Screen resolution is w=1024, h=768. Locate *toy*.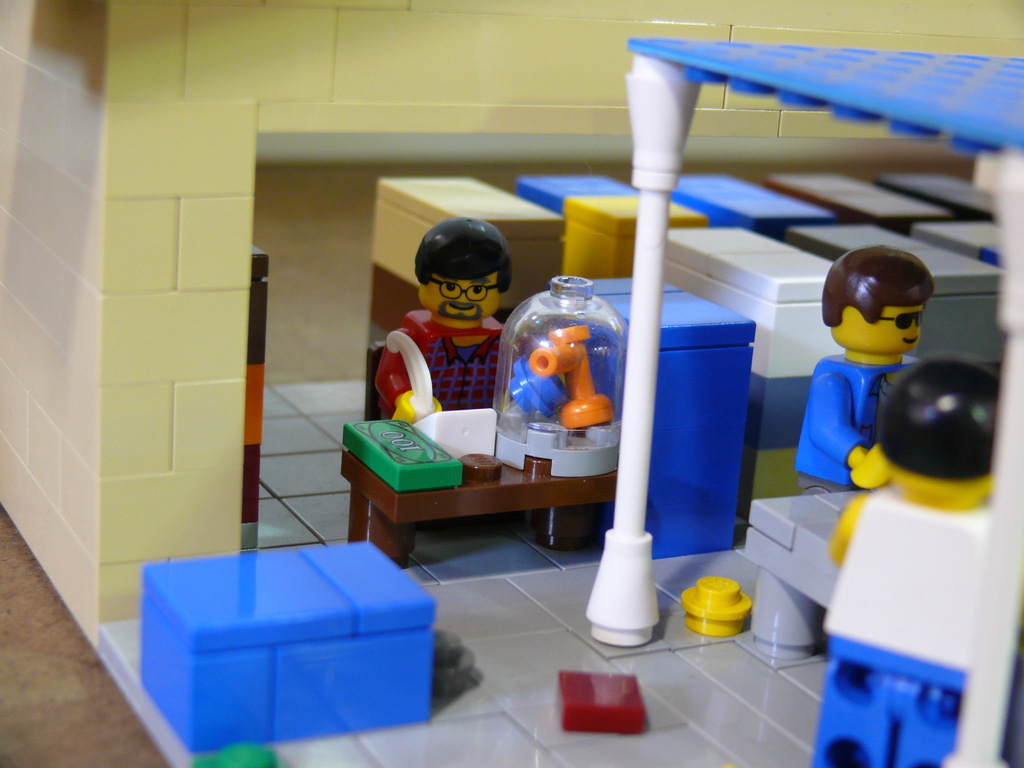
detection(250, 248, 270, 529).
